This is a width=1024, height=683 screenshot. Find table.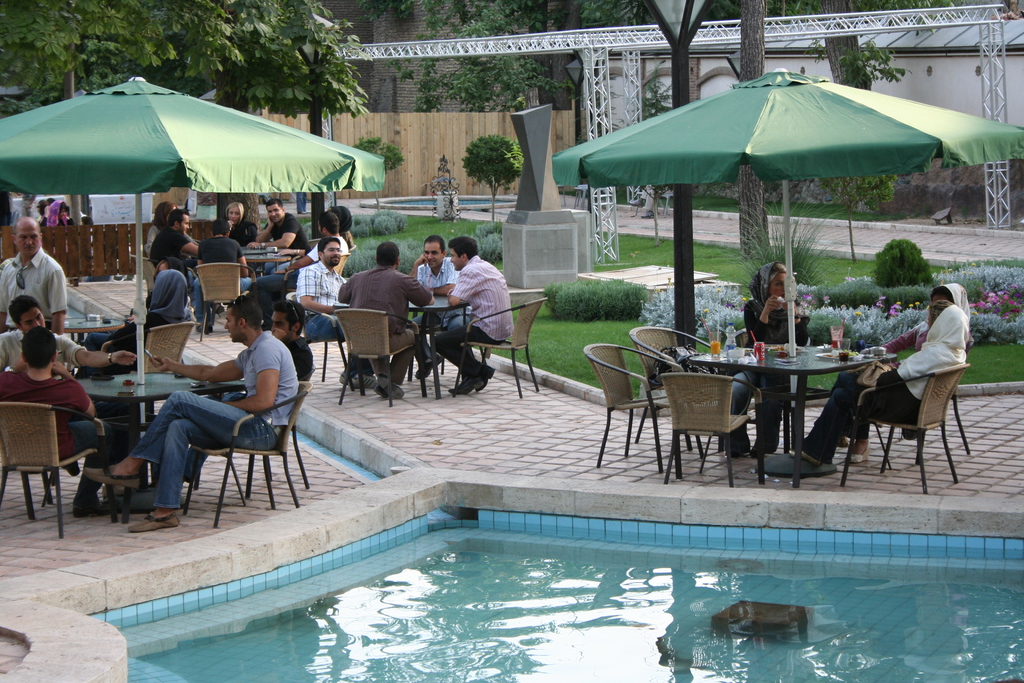
Bounding box: 409/292/467/398.
